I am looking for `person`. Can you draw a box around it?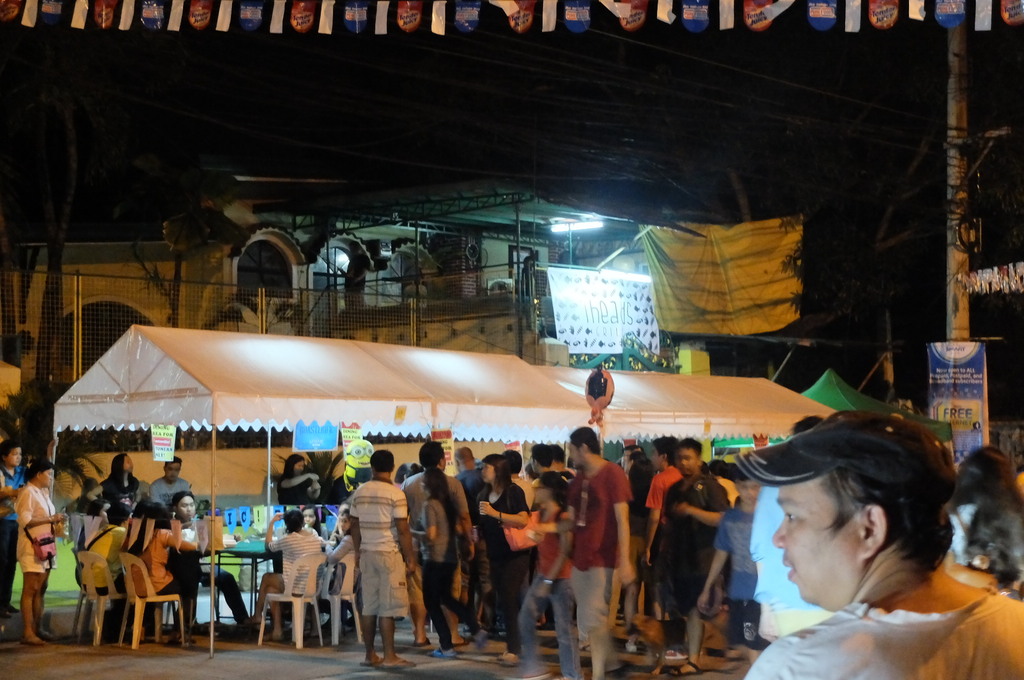
Sure, the bounding box is bbox=(252, 506, 321, 643).
